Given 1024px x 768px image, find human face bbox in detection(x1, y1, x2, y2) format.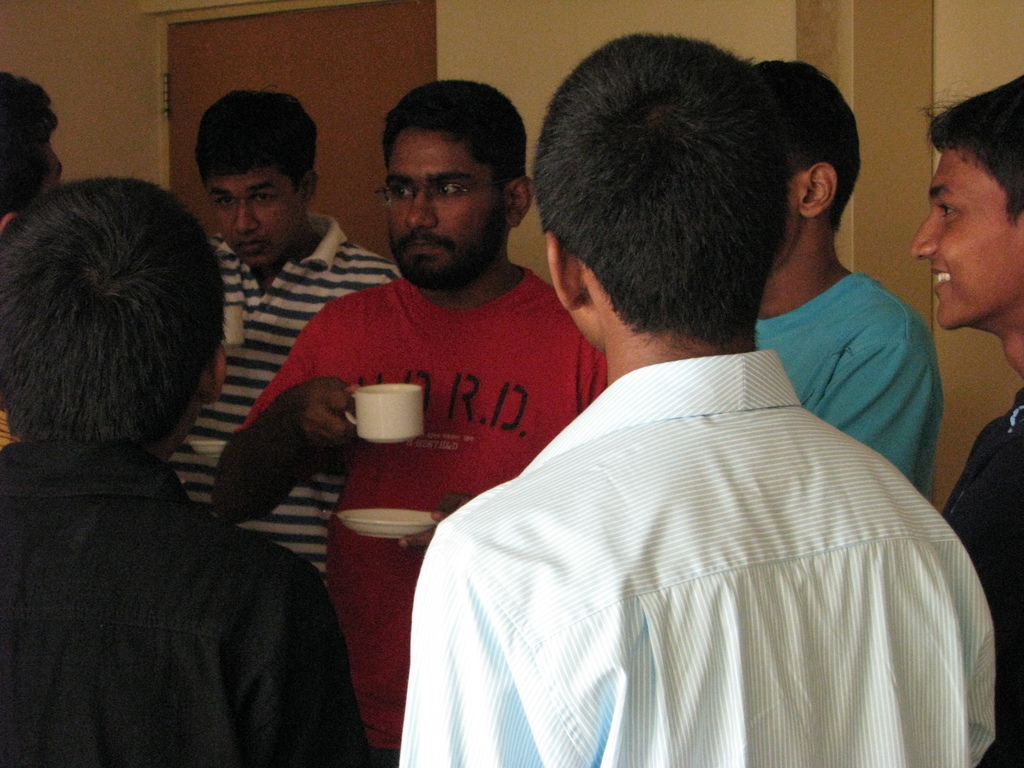
detection(389, 131, 507, 287).
